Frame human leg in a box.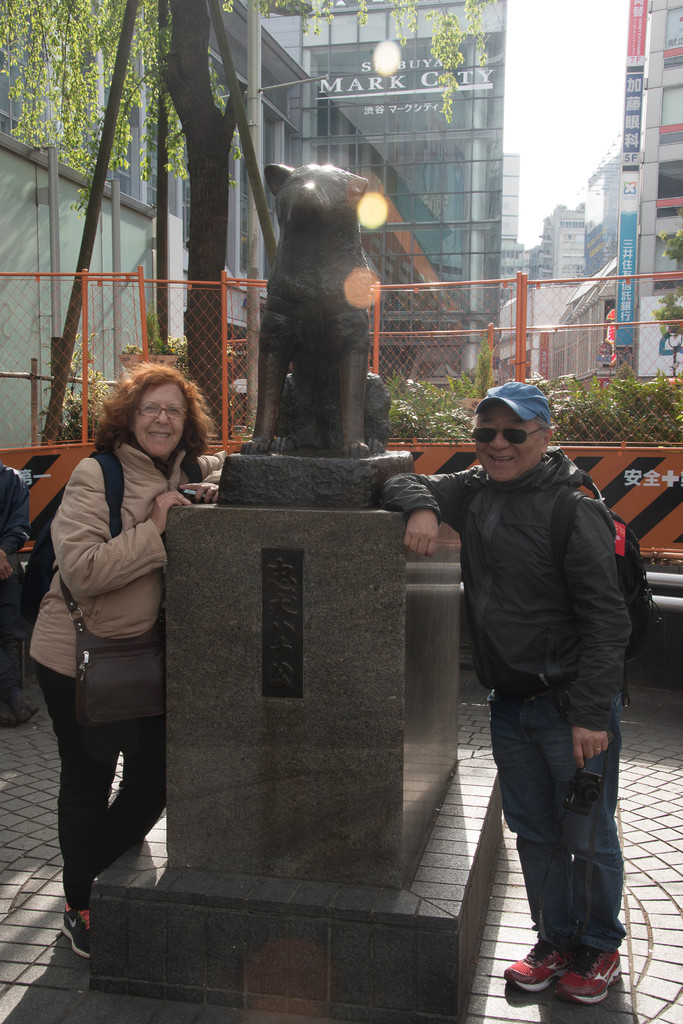
l=96, t=718, r=168, b=874.
